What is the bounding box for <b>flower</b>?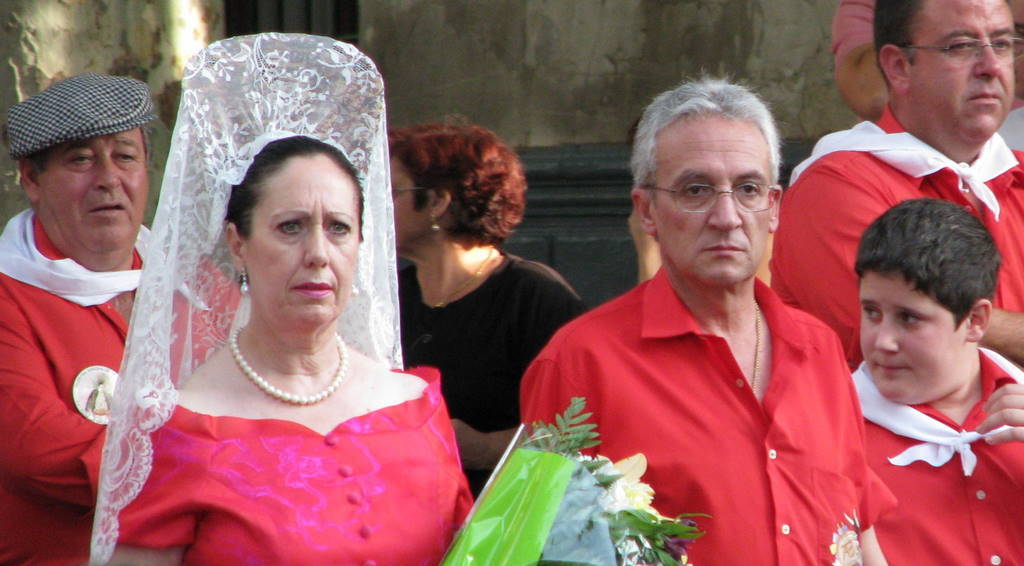
613, 481, 666, 565.
